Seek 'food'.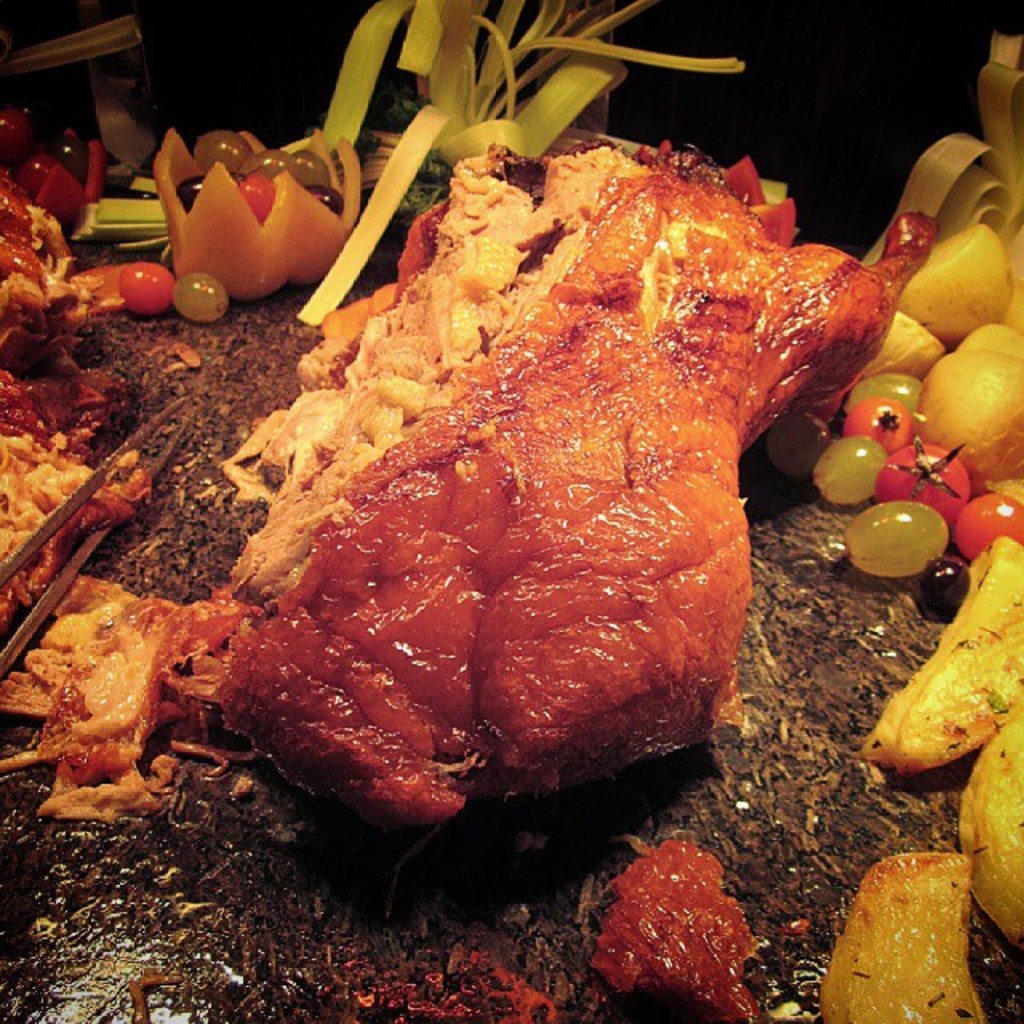
detection(0, 102, 1022, 1022).
